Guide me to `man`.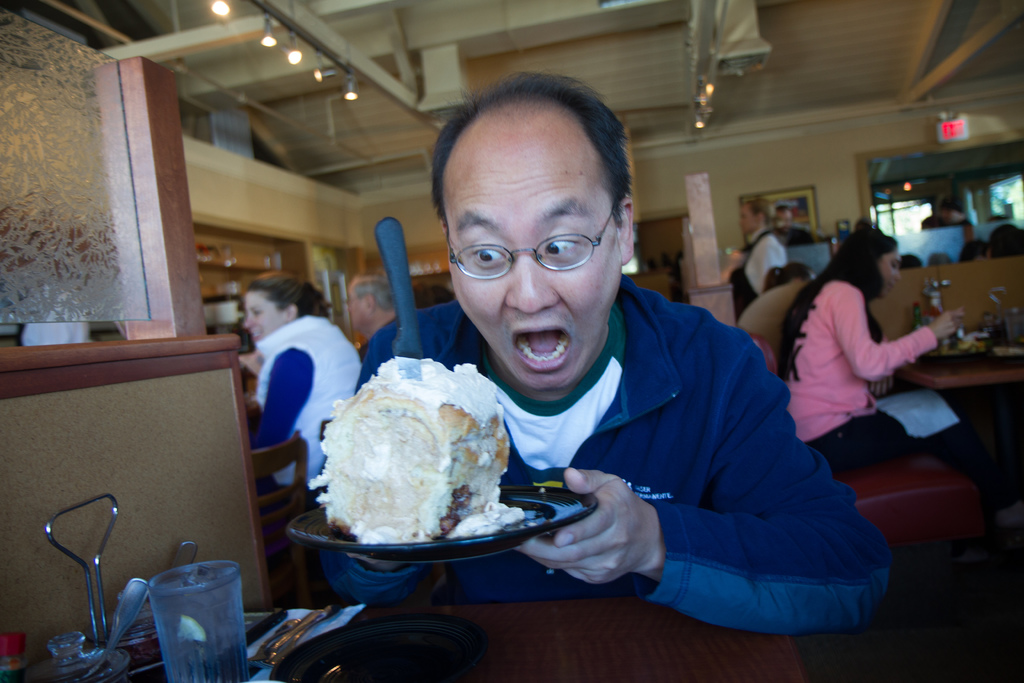
Guidance: [x1=727, y1=195, x2=792, y2=314].
